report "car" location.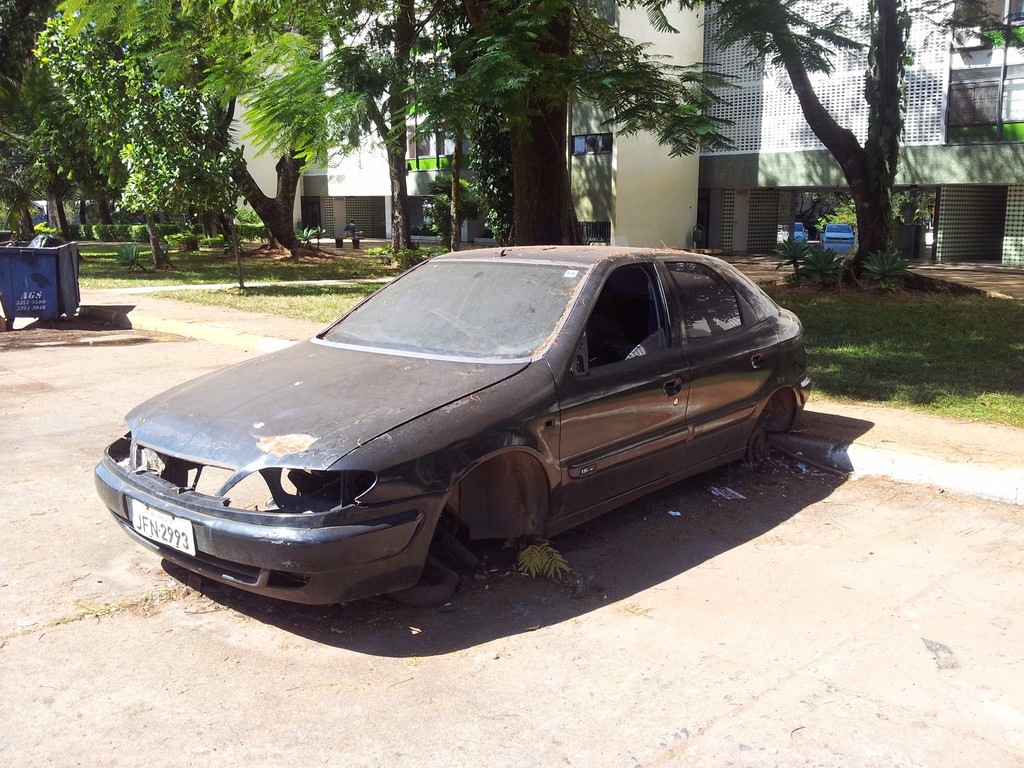
Report: select_region(94, 238, 805, 610).
